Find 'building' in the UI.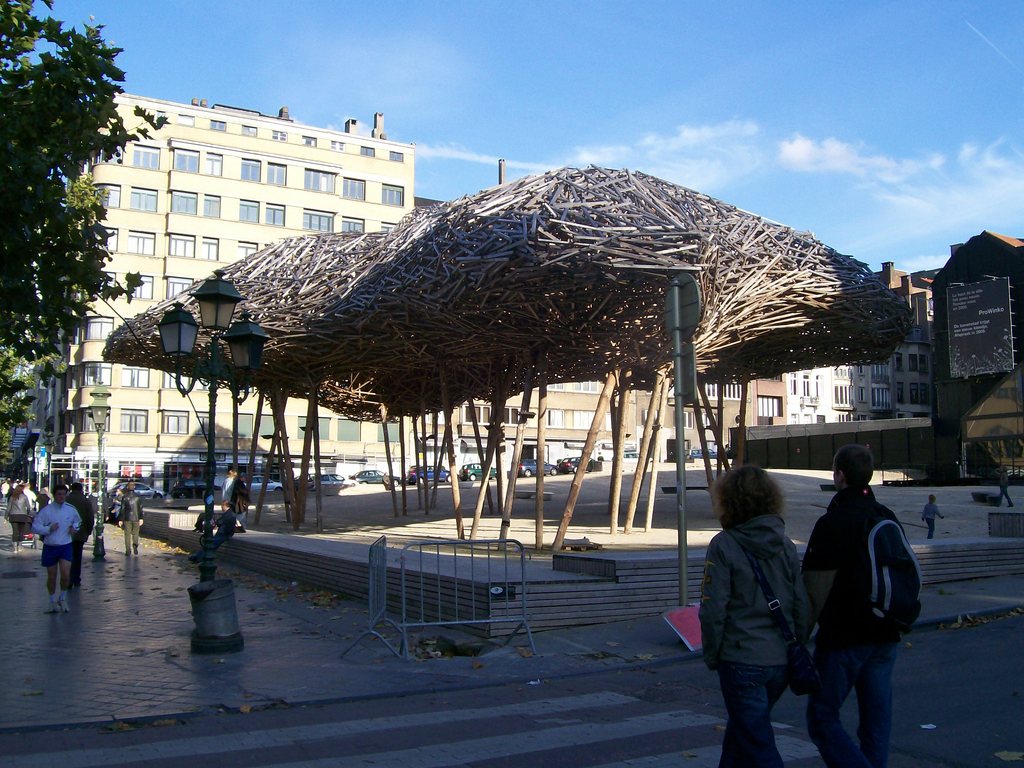
UI element at (x1=932, y1=232, x2=1020, y2=437).
